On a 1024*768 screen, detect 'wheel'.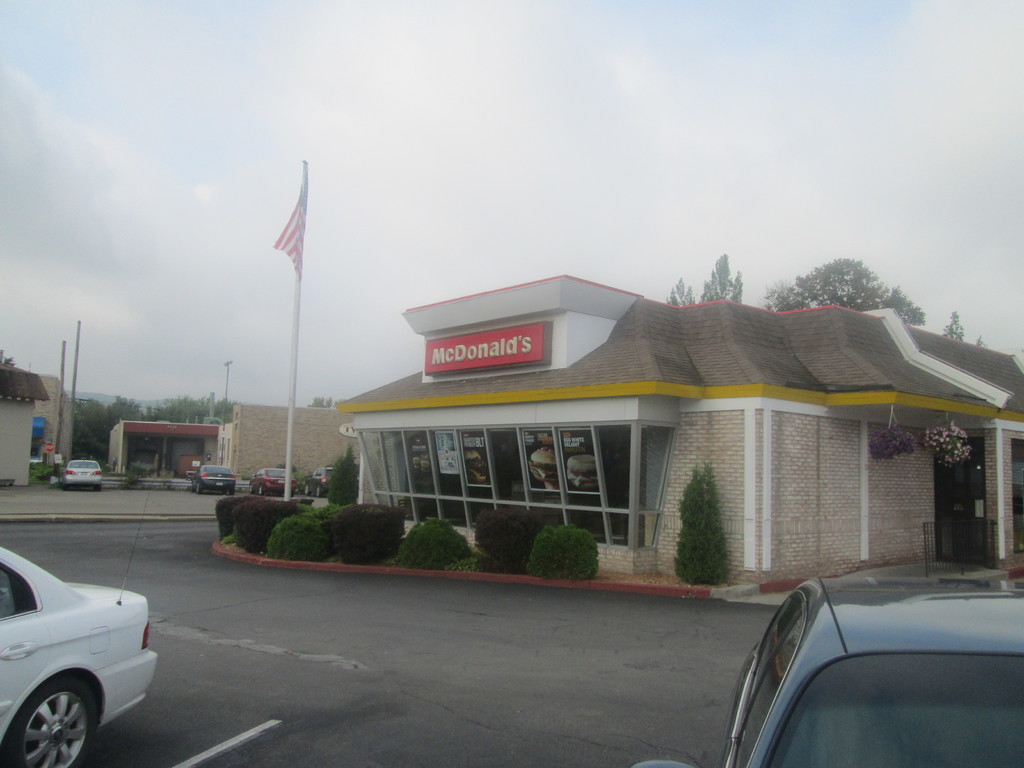
255,486,268,500.
